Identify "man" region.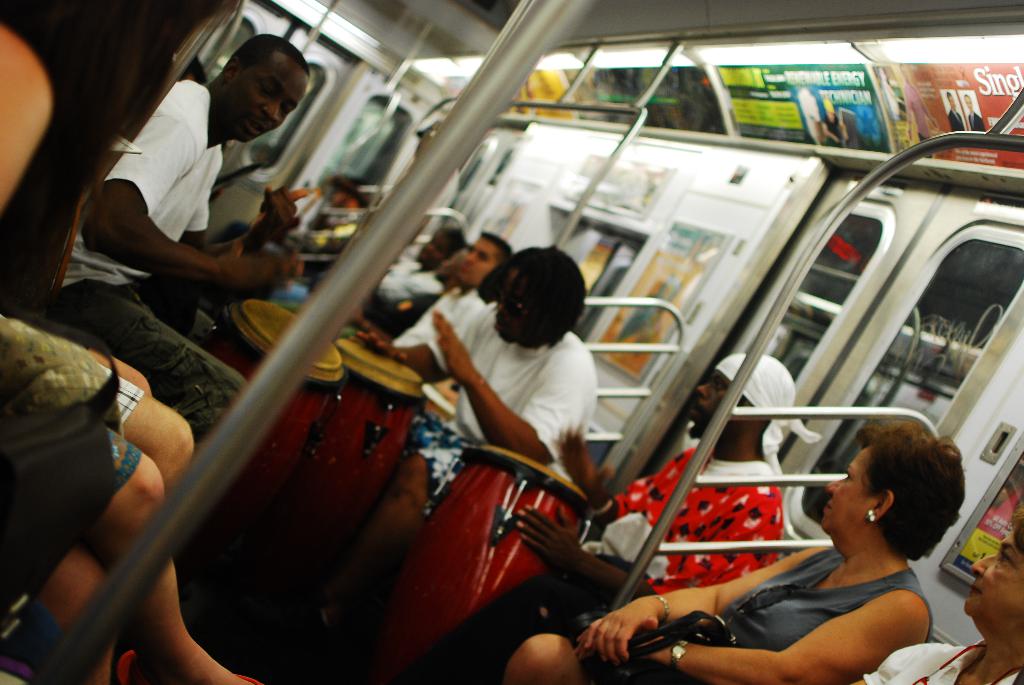
Region: <region>47, 36, 308, 455</region>.
